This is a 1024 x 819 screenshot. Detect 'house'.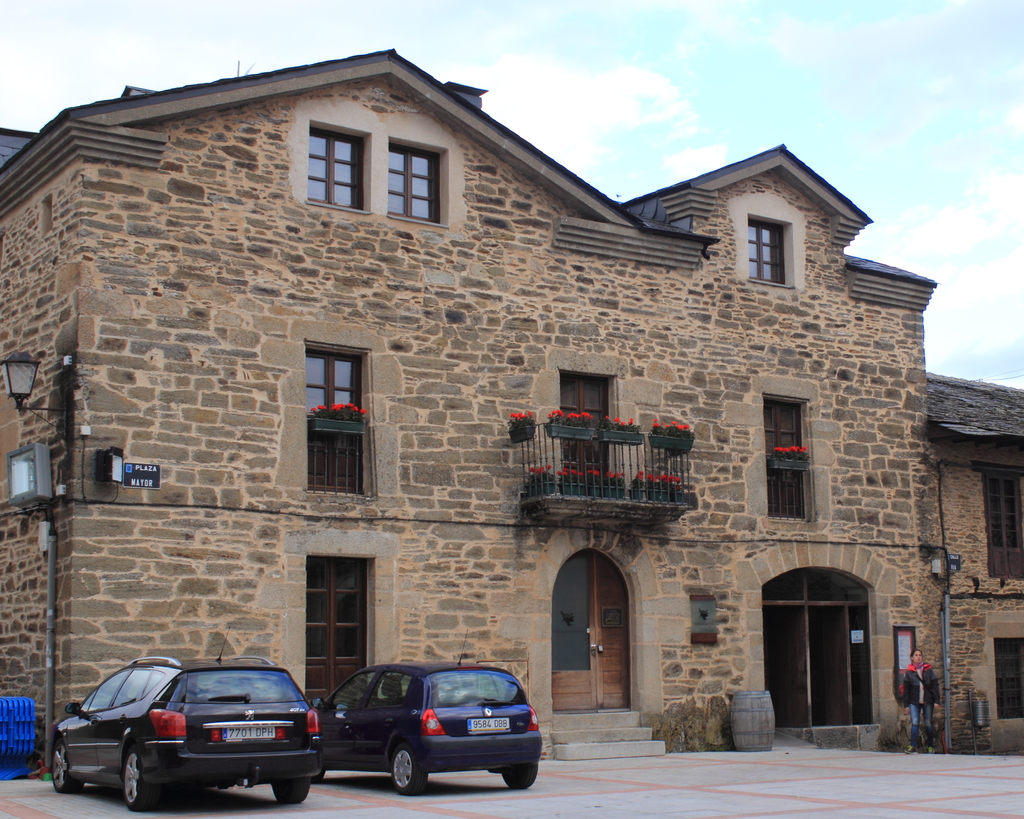
bbox=(0, 32, 937, 774).
